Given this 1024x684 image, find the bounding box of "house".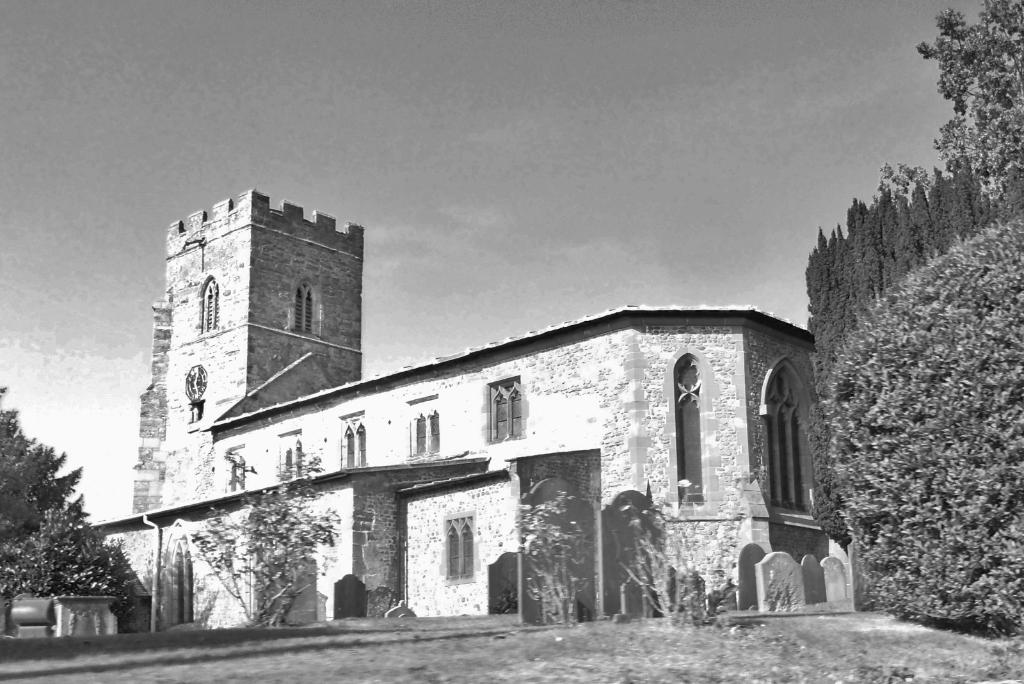
94, 184, 860, 616.
